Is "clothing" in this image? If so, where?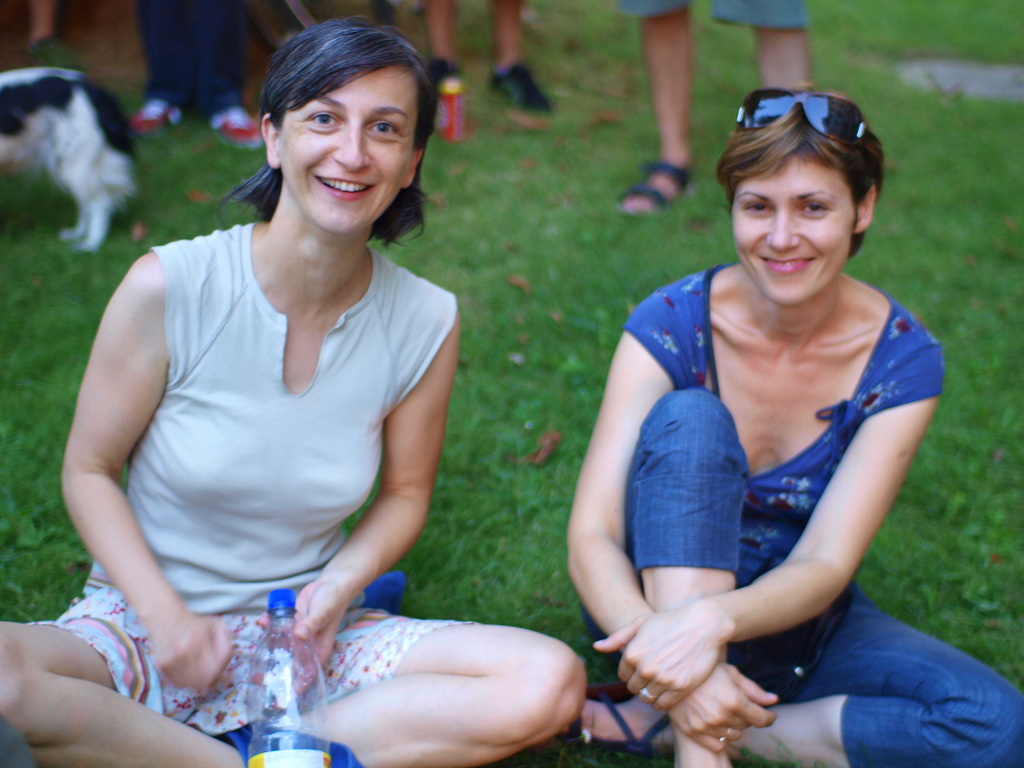
Yes, at [x1=144, y1=0, x2=257, y2=117].
